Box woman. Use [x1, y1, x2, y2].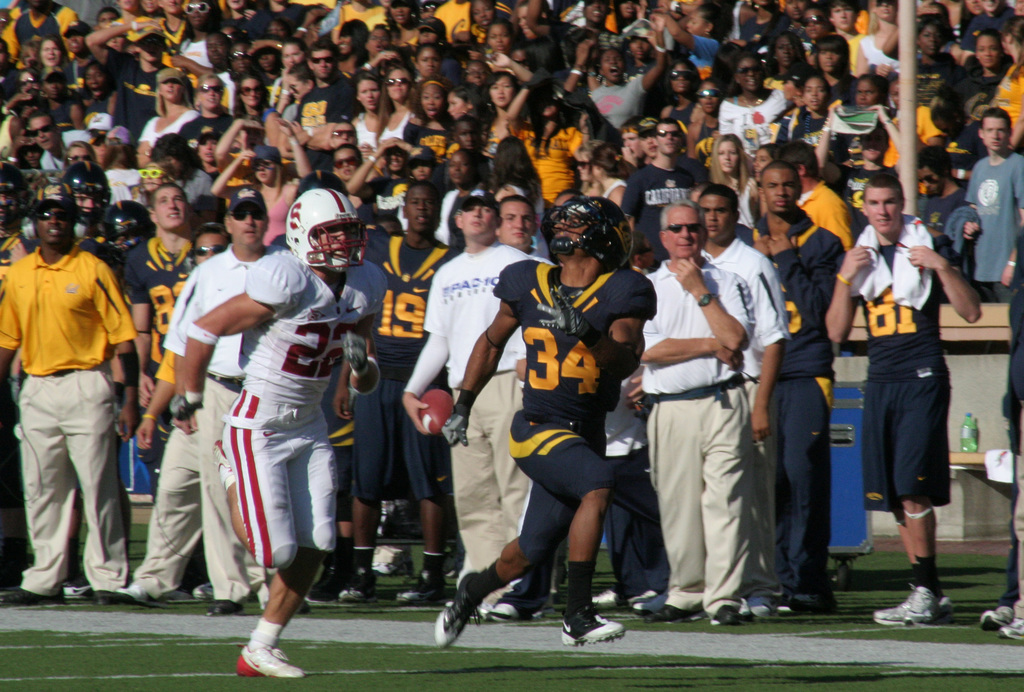
[477, 72, 513, 154].
